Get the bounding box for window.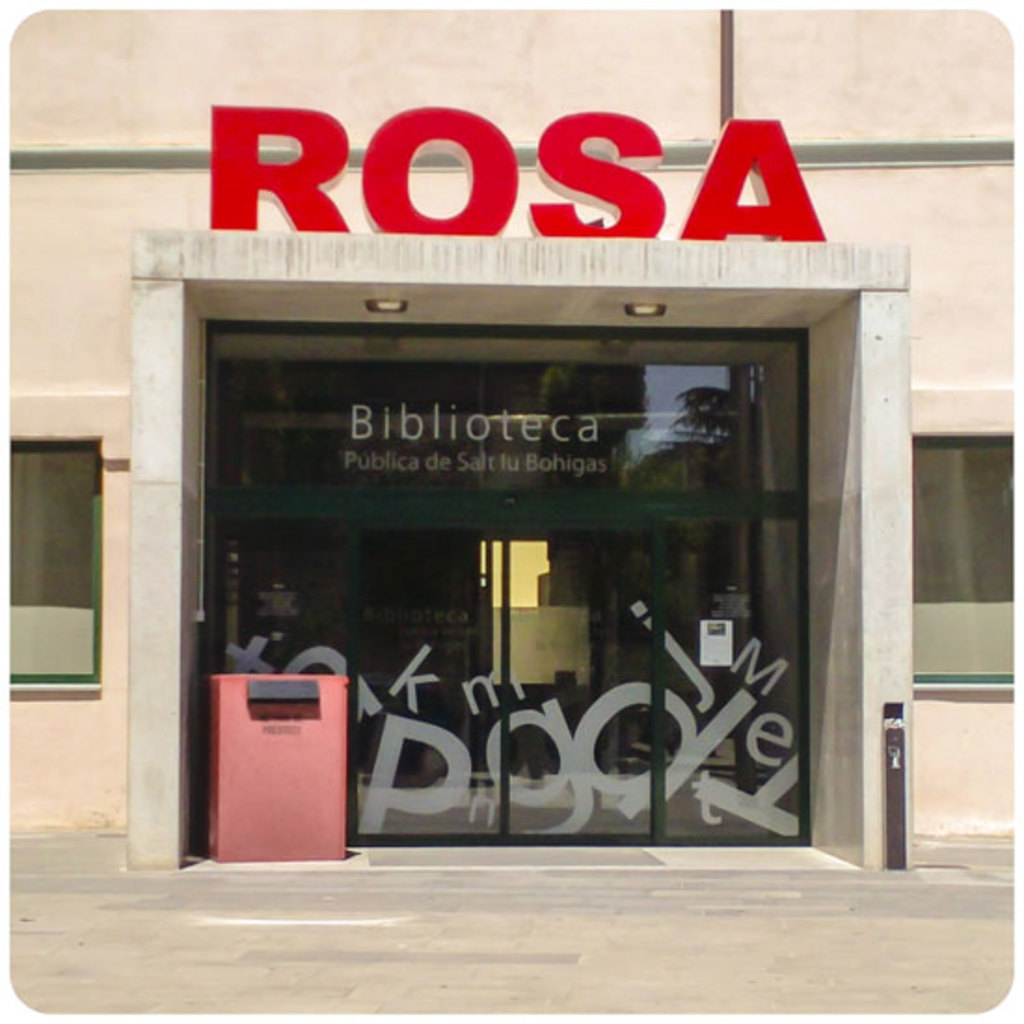
(x1=912, y1=426, x2=1013, y2=693).
